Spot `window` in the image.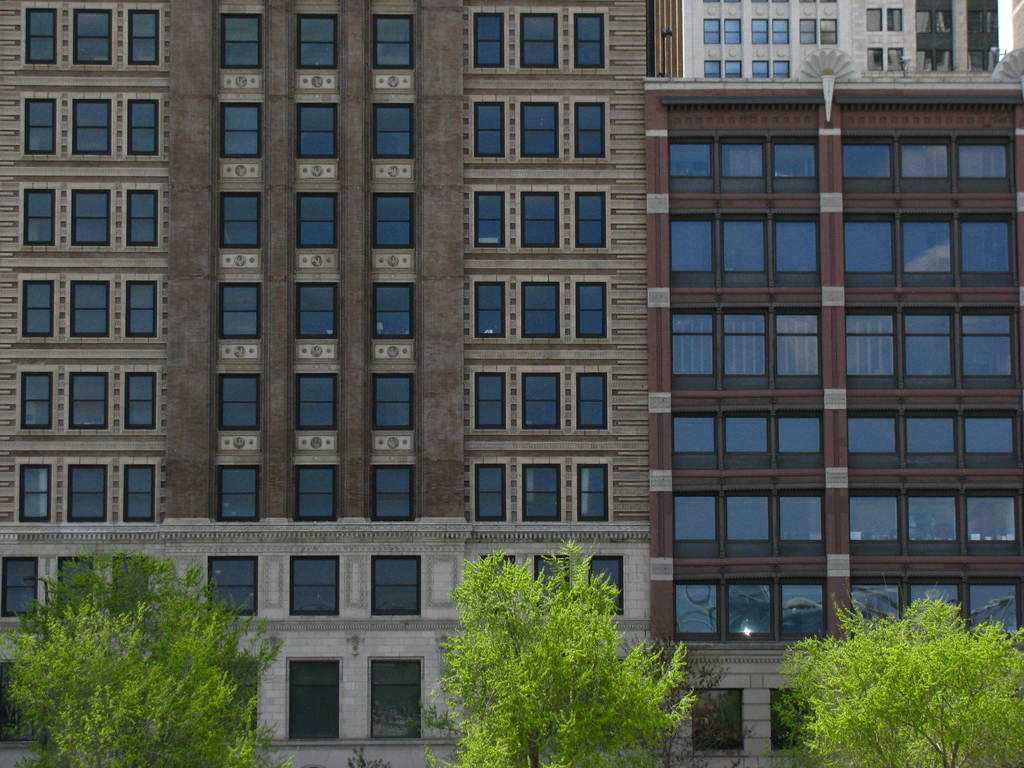
`window` found at crop(673, 483, 826, 559).
